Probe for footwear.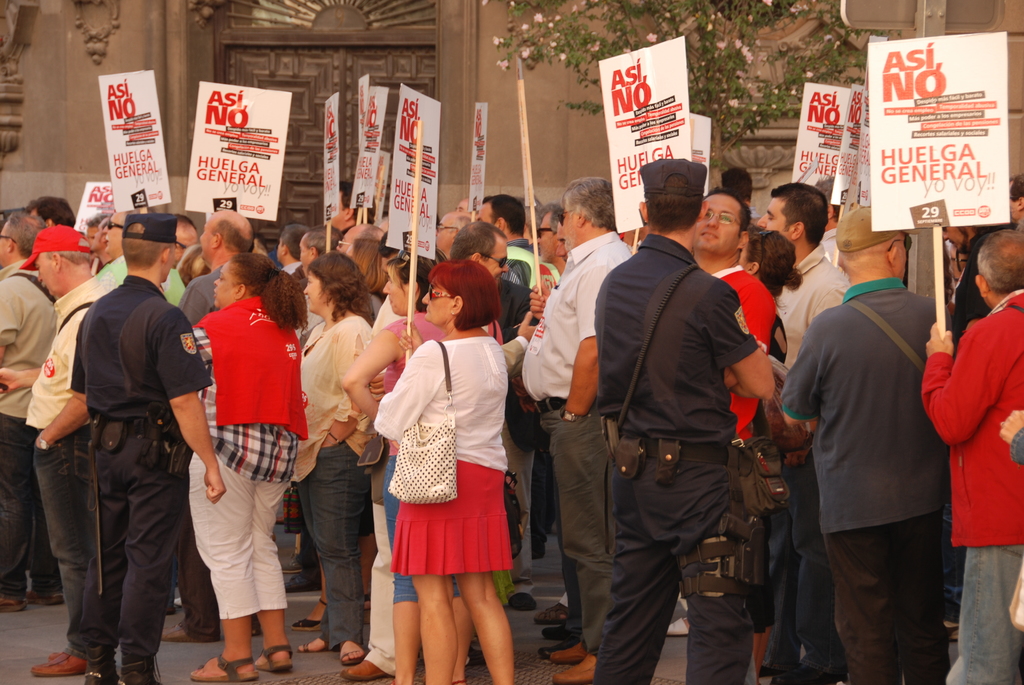
Probe result: 48:648:74:661.
